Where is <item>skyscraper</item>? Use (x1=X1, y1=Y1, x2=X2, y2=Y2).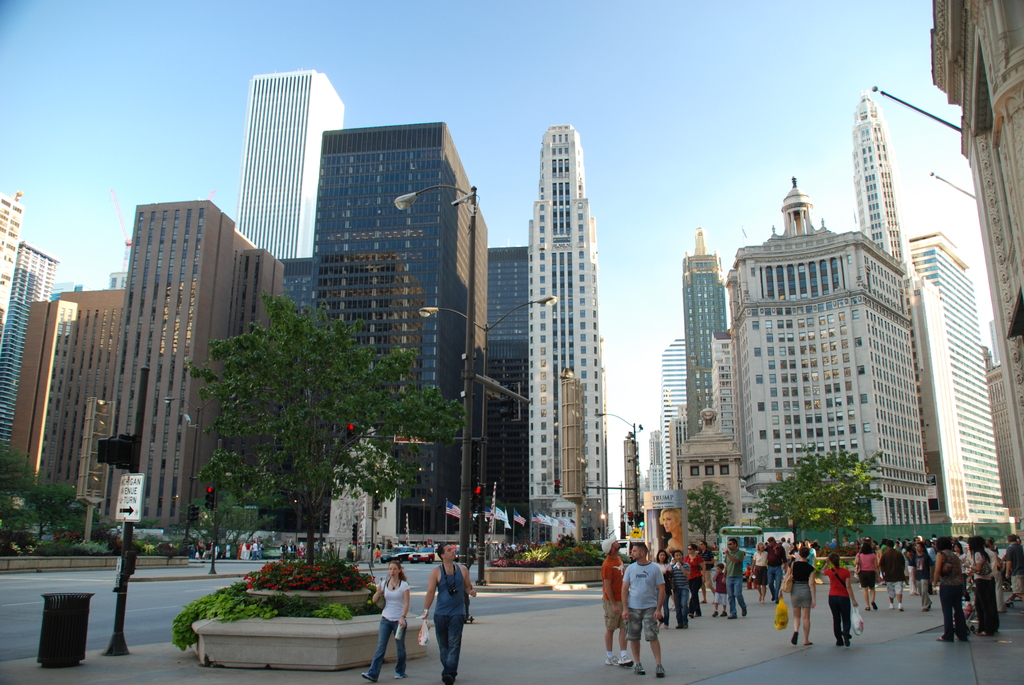
(x1=214, y1=42, x2=341, y2=287).
